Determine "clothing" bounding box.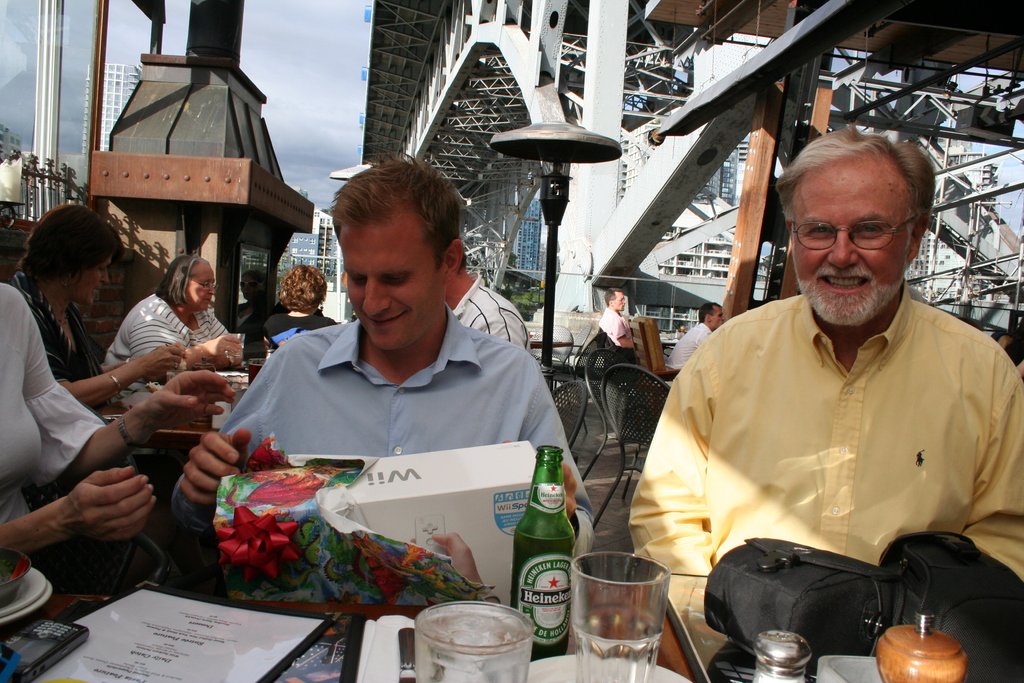
Determined: pyautogui.locateOnScreen(258, 311, 338, 338).
